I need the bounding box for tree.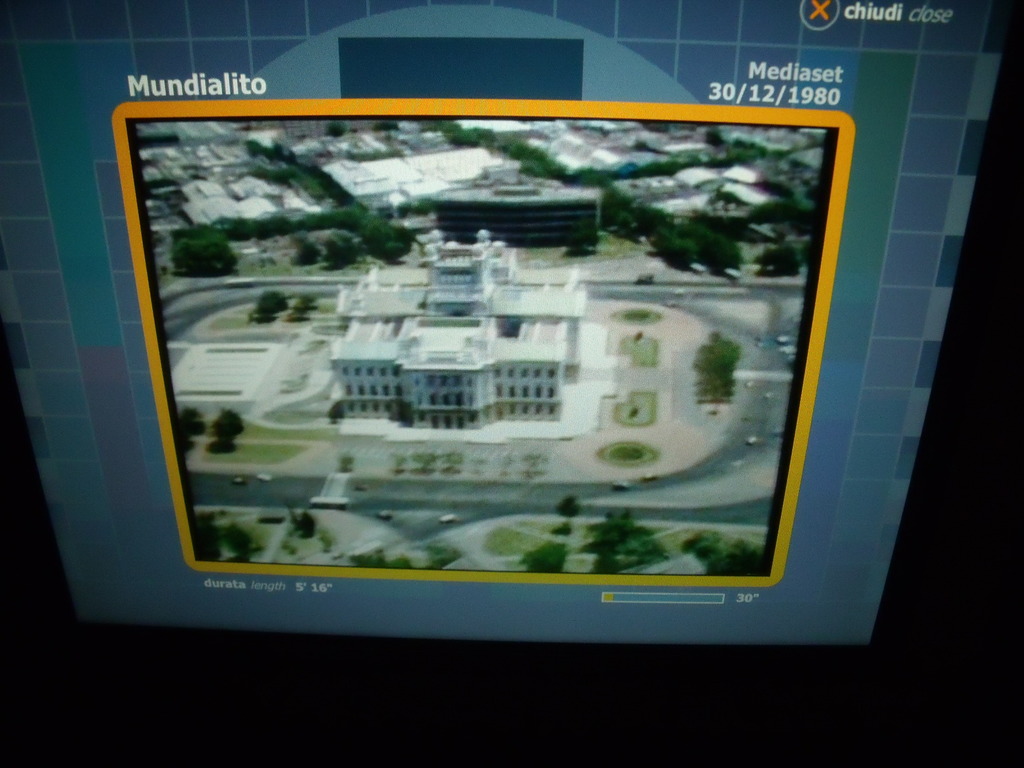
Here it is: box=[199, 506, 267, 554].
